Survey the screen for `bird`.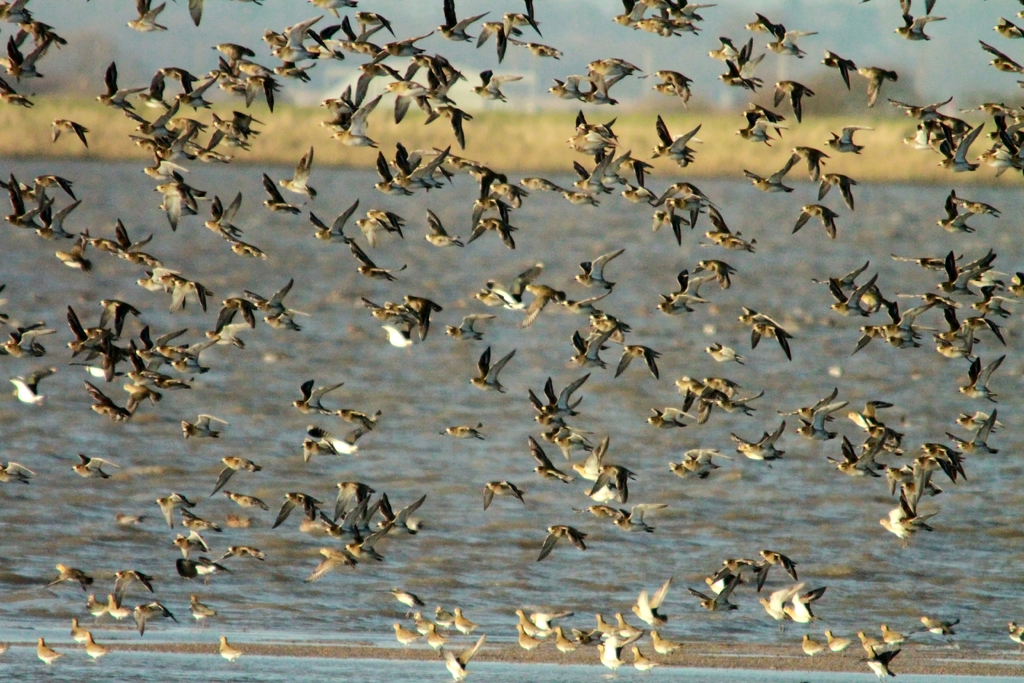
Survey found: 255, 165, 313, 215.
